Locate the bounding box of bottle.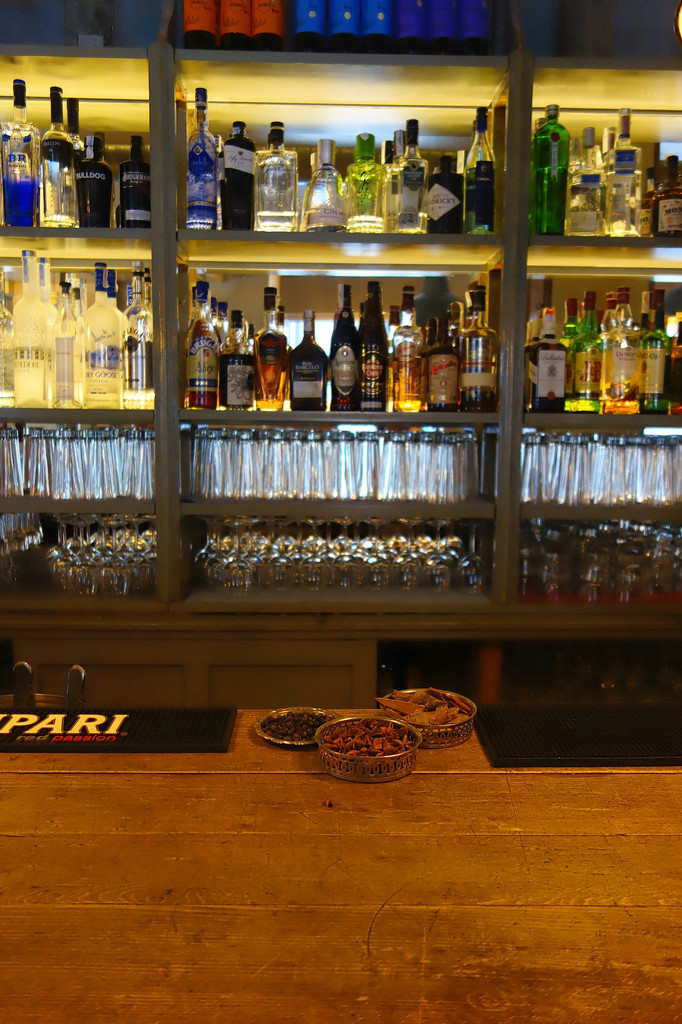
Bounding box: <bbox>445, 300, 462, 358</bbox>.
